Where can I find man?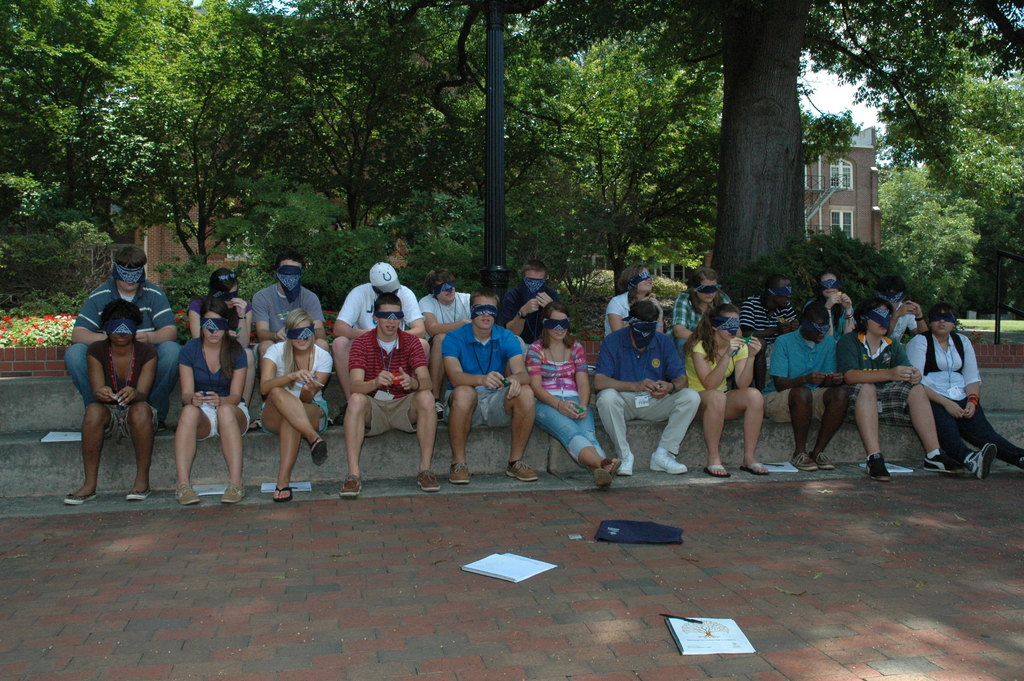
You can find it at bbox=(337, 263, 429, 400).
